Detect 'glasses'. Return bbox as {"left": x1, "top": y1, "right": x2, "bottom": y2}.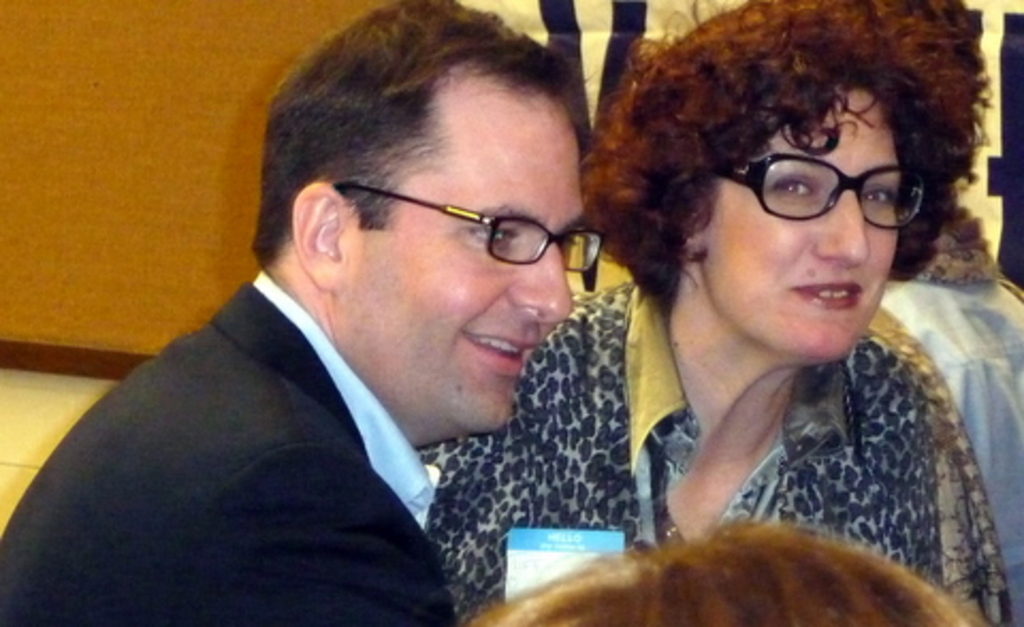
{"left": 337, "top": 179, "right": 604, "bottom": 275}.
